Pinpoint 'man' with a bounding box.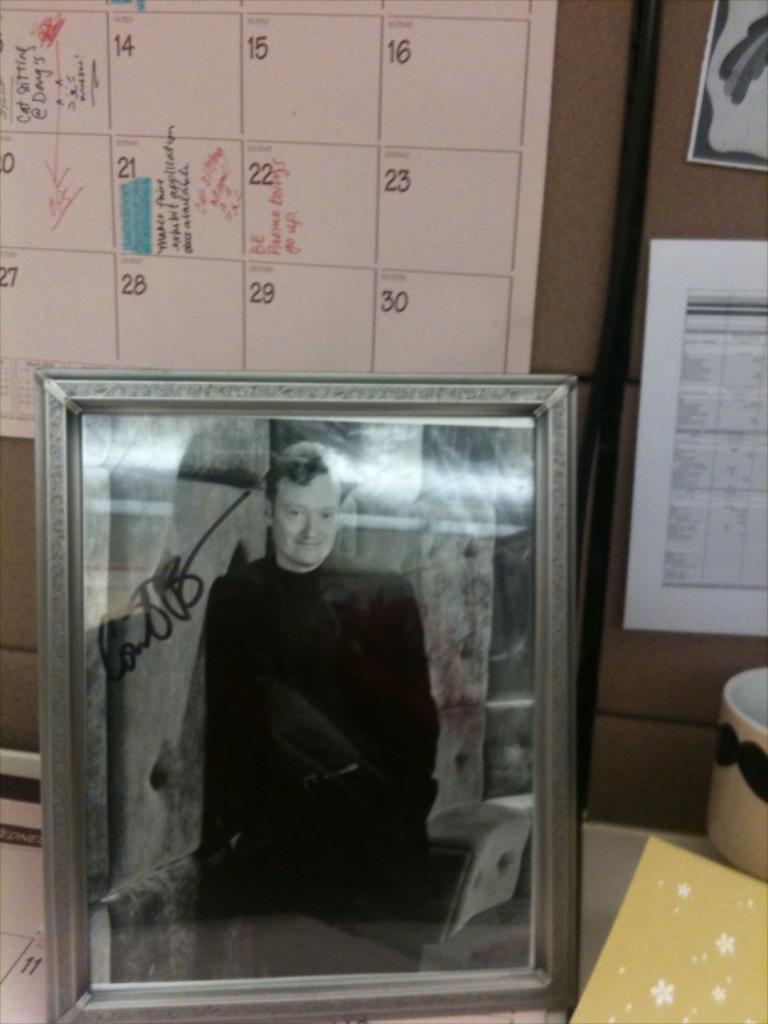
crop(125, 430, 493, 914).
